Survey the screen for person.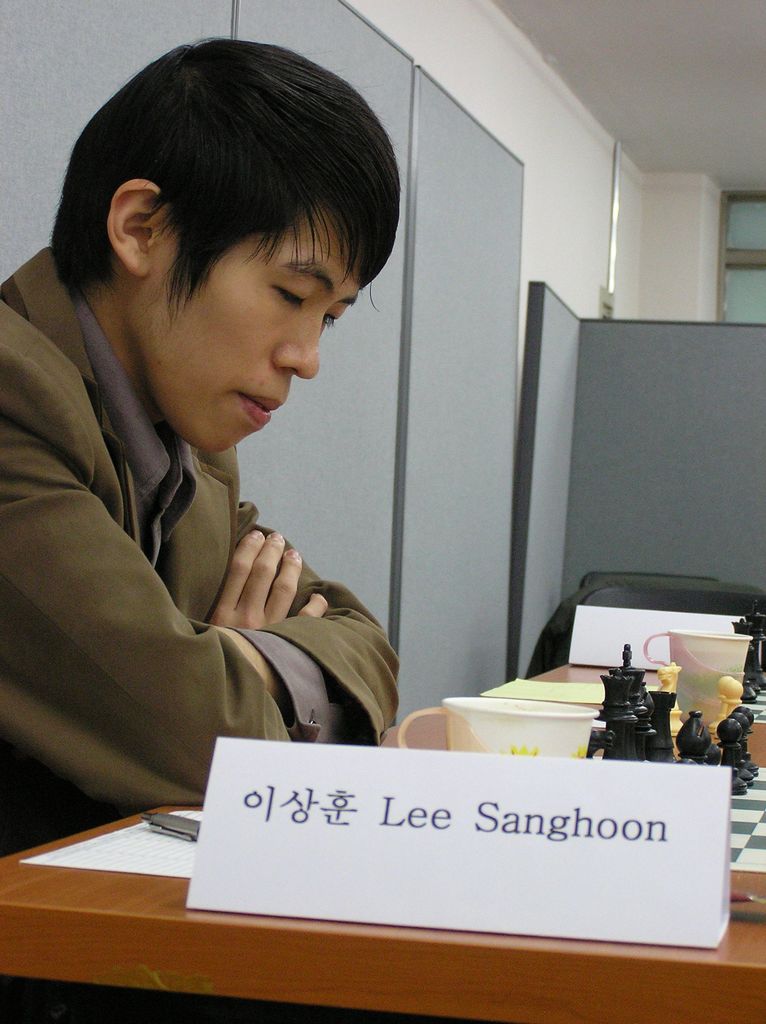
Survey found: pyautogui.locateOnScreen(0, 29, 418, 865).
